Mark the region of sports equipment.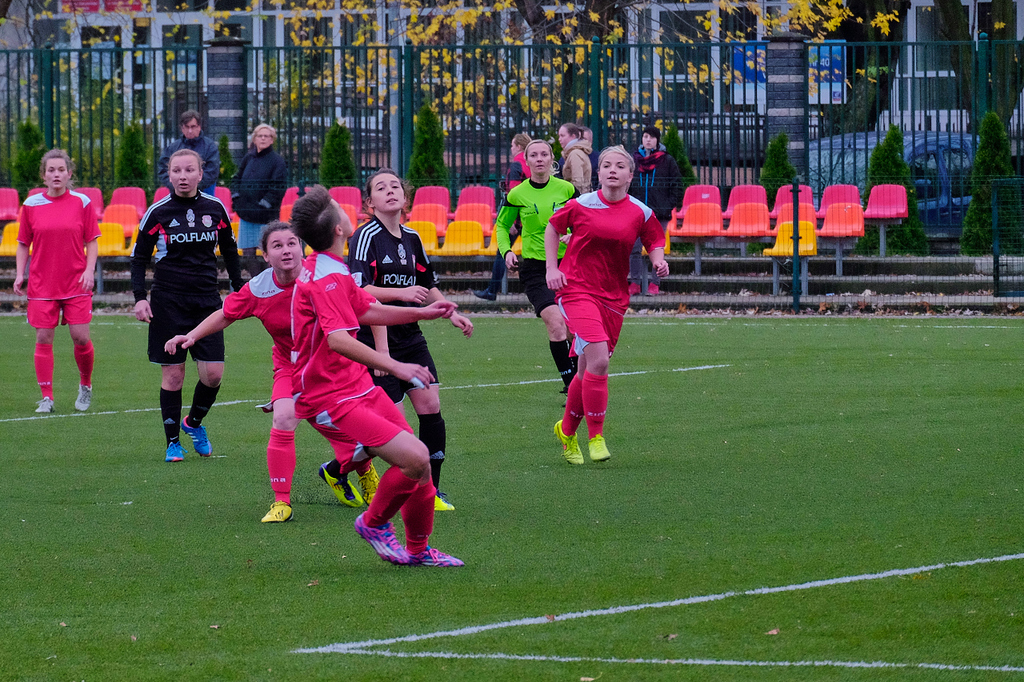
Region: Rect(550, 335, 578, 385).
